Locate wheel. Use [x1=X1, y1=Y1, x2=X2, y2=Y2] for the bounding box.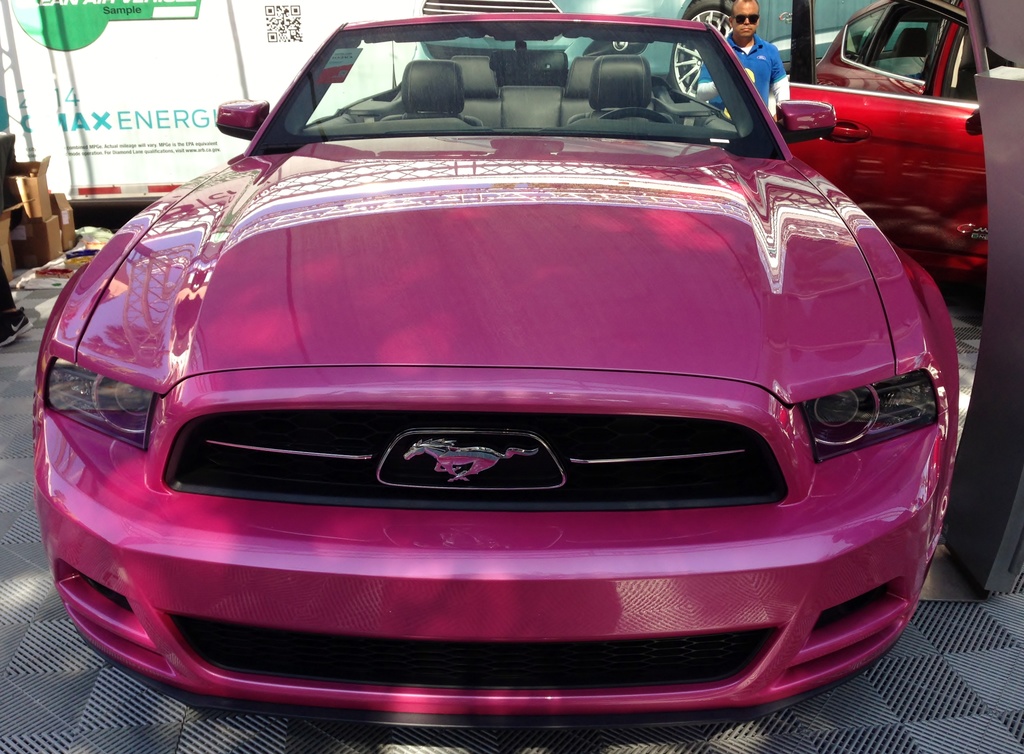
[x1=608, y1=107, x2=675, y2=125].
